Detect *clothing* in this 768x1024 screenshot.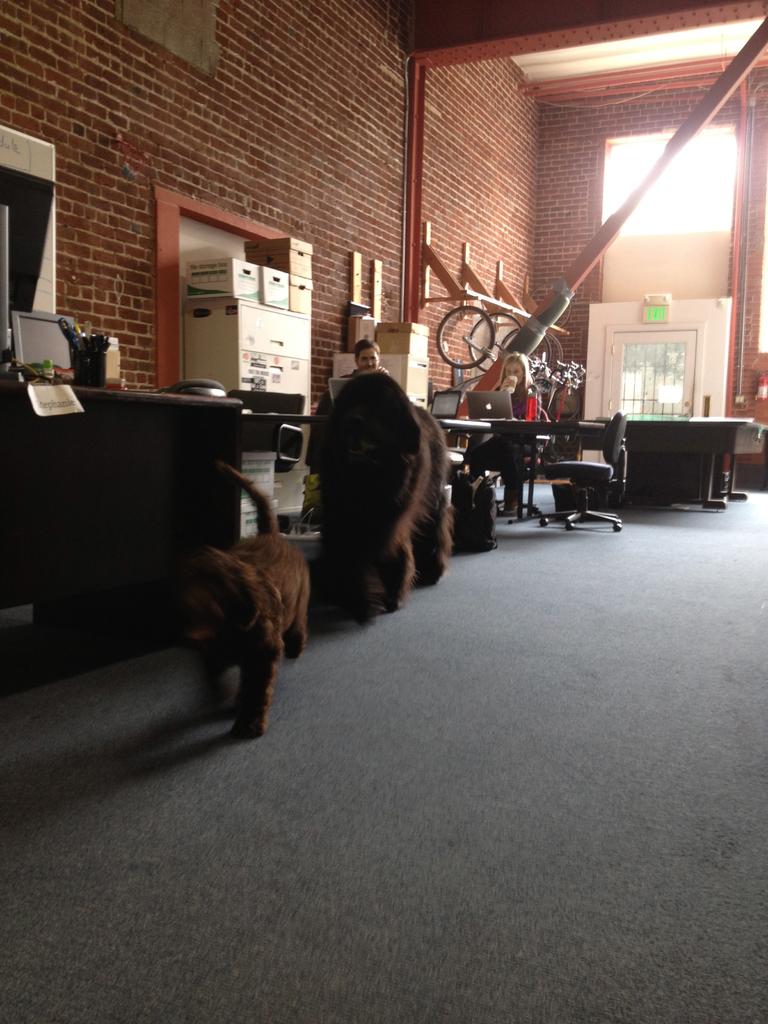
Detection: x1=296, y1=360, x2=410, y2=630.
